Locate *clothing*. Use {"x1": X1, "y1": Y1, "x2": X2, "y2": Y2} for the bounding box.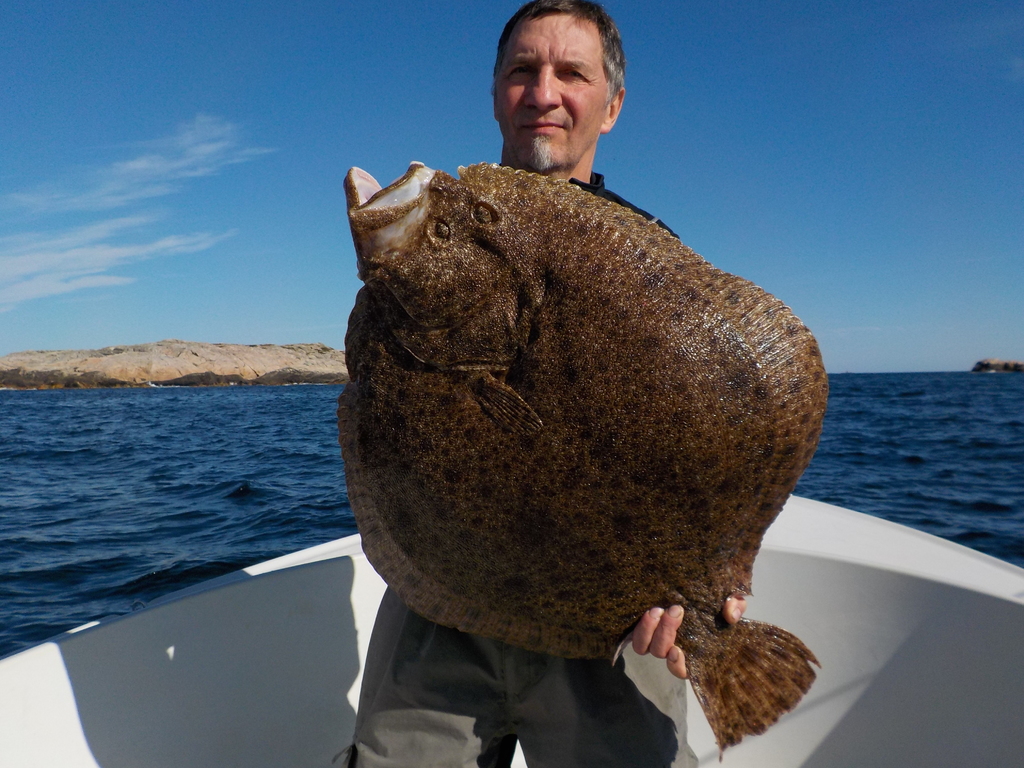
{"x1": 337, "y1": 166, "x2": 710, "y2": 767}.
